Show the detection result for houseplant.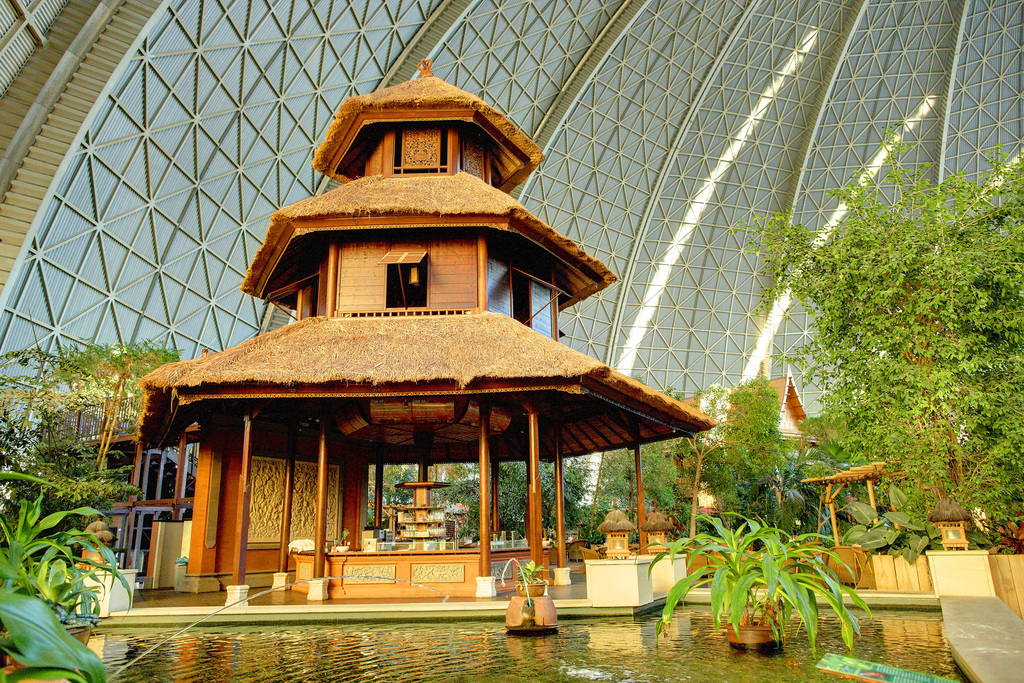
crop(986, 520, 1023, 556).
